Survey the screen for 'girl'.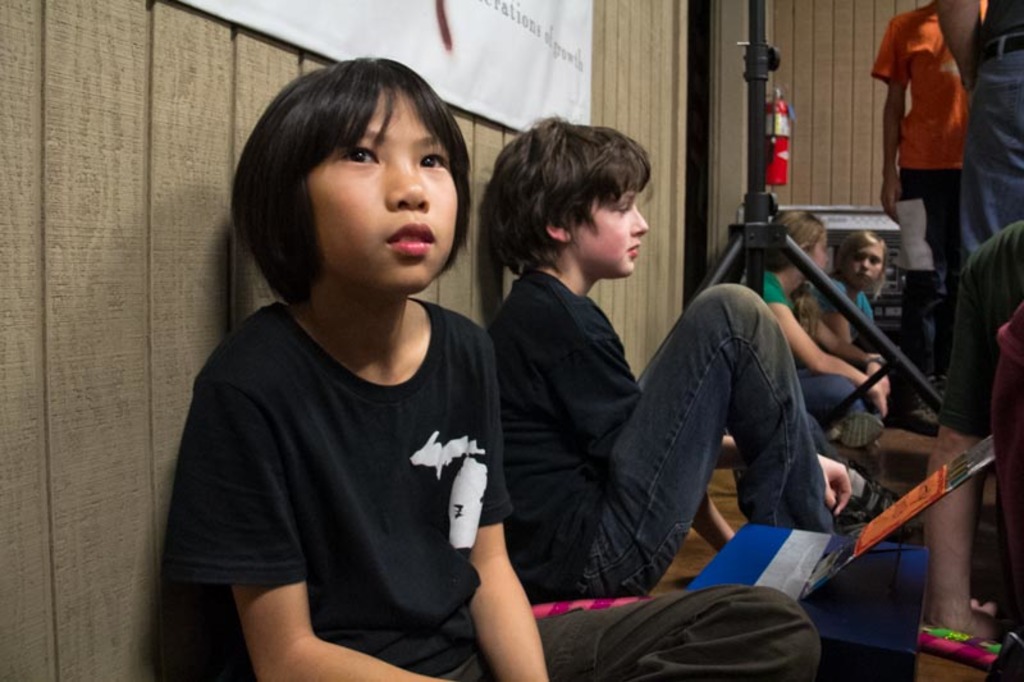
Survey found: 808,228,891,356.
